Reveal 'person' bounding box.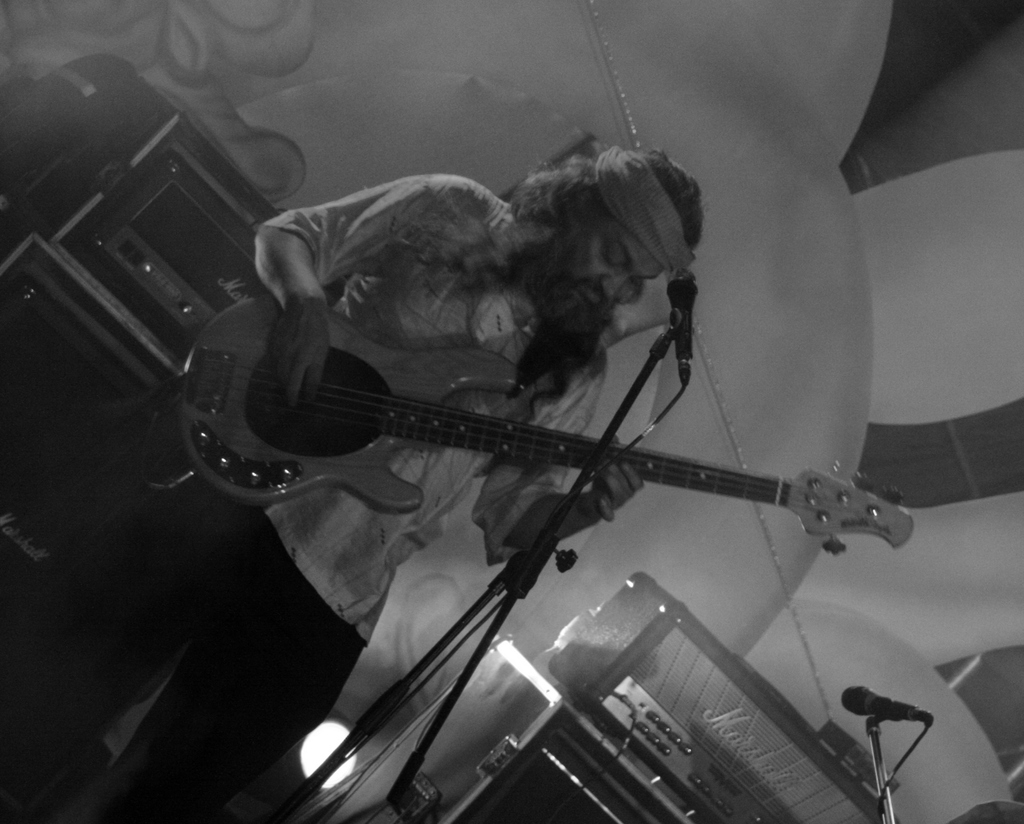
Revealed: [0,148,692,823].
